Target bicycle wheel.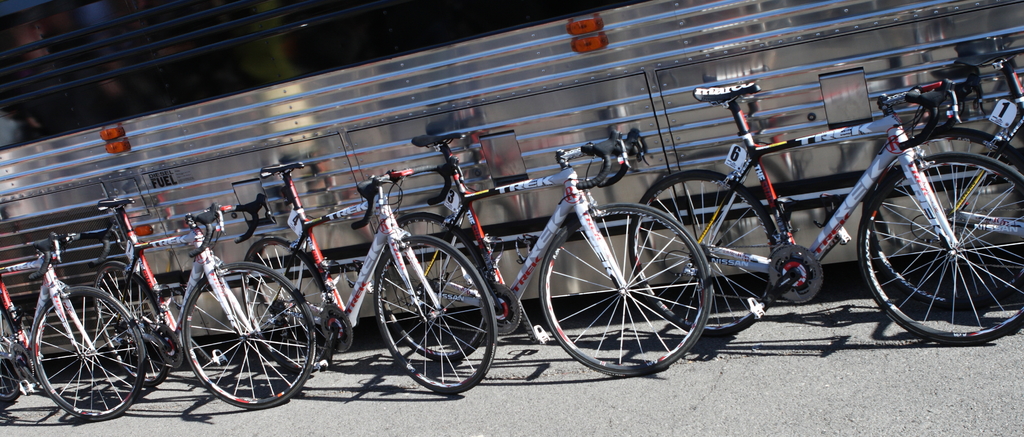
Target region: [x1=0, y1=307, x2=22, y2=404].
